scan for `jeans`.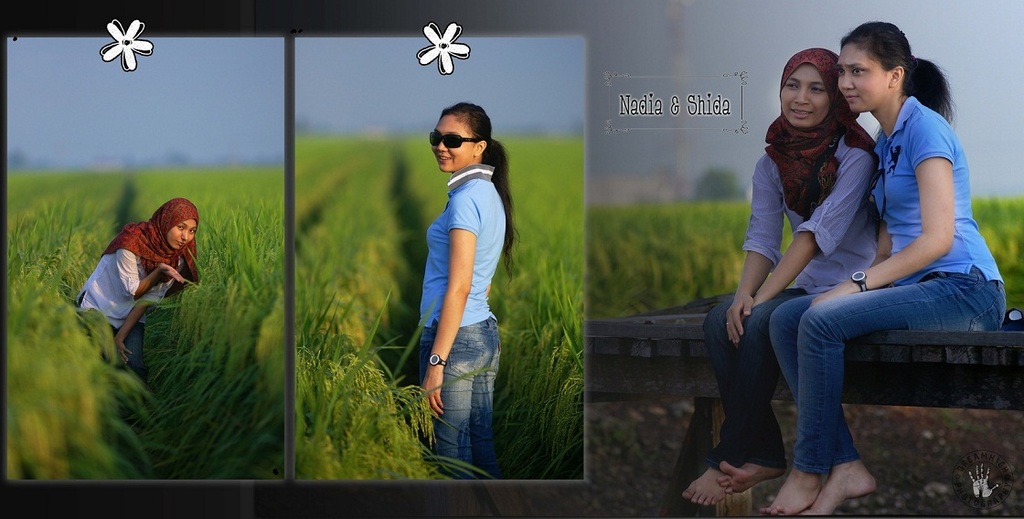
Scan result: 109 324 149 378.
